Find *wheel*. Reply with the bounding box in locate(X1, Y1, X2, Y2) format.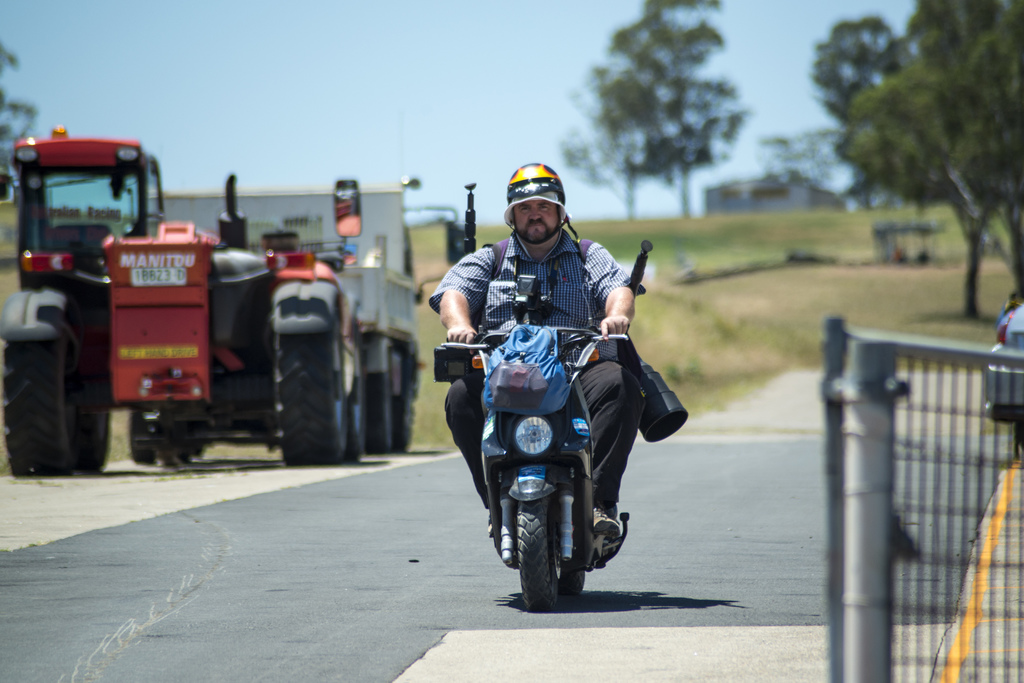
locate(365, 369, 396, 456).
